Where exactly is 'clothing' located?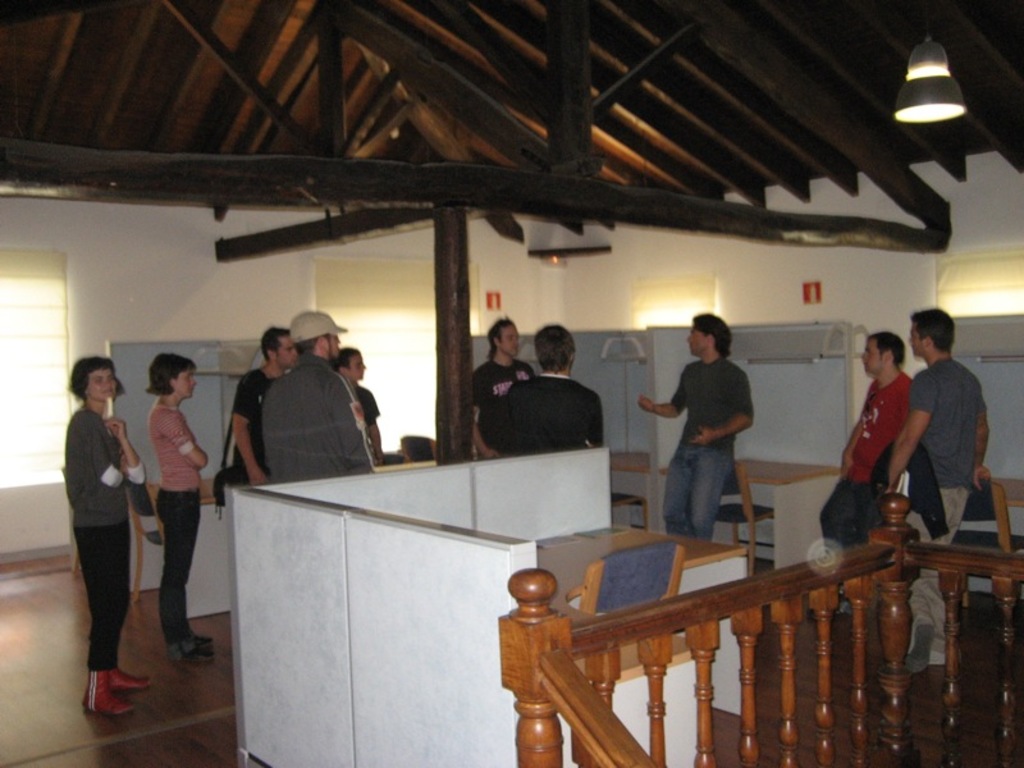
Its bounding box is [x1=465, y1=351, x2=525, y2=419].
